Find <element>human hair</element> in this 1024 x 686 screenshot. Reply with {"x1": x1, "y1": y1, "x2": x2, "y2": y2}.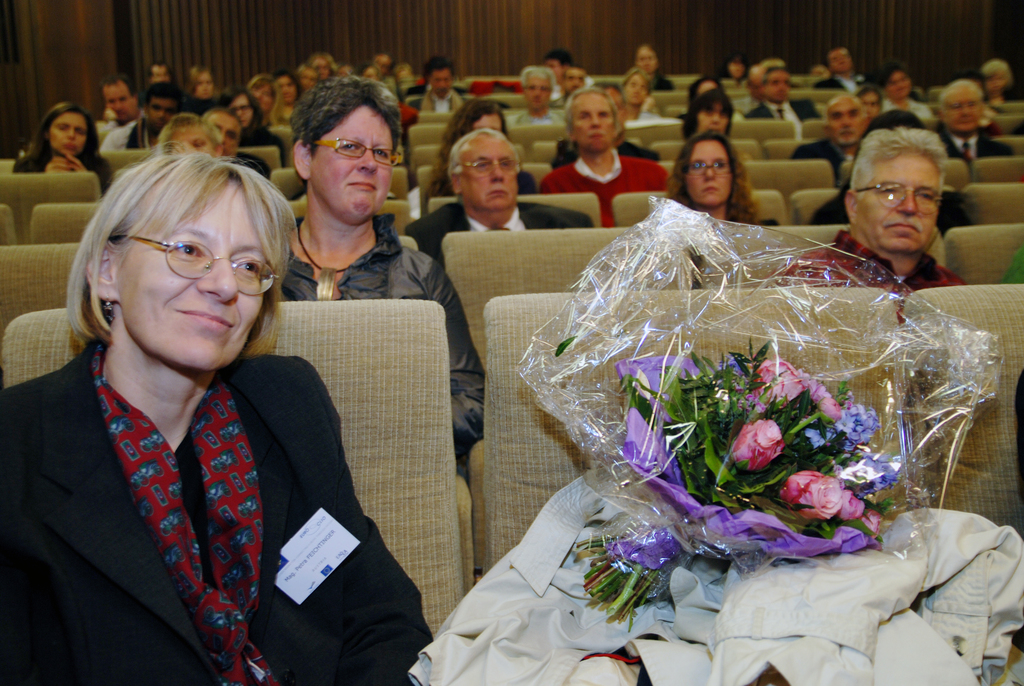
{"x1": 143, "y1": 78, "x2": 185, "y2": 115}.
